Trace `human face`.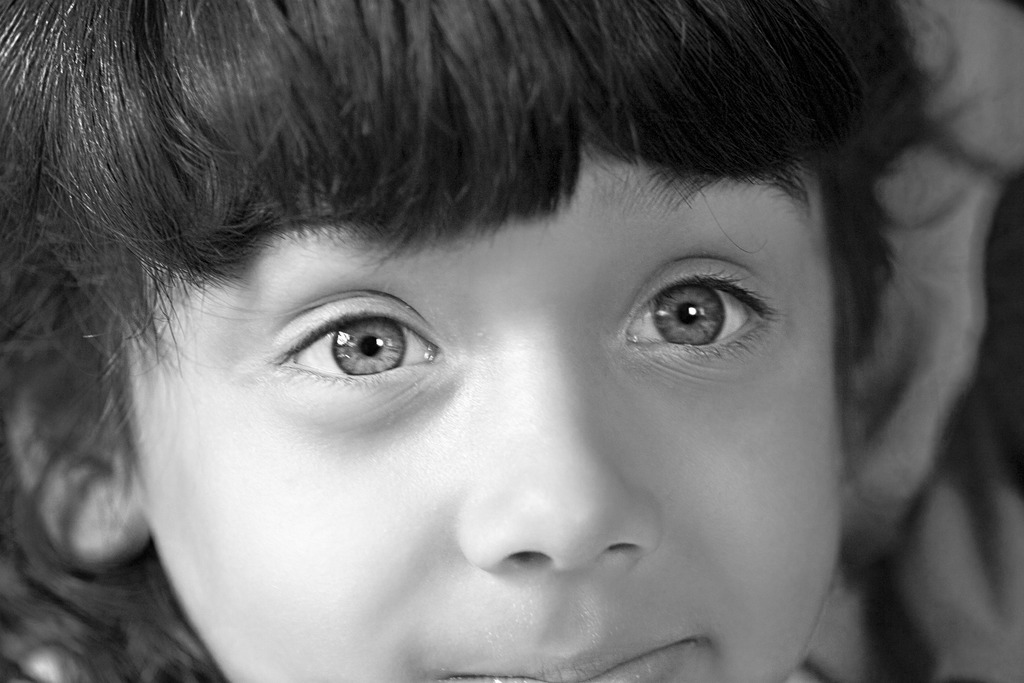
Traced to [left=148, top=147, right=843, bottom=682].
